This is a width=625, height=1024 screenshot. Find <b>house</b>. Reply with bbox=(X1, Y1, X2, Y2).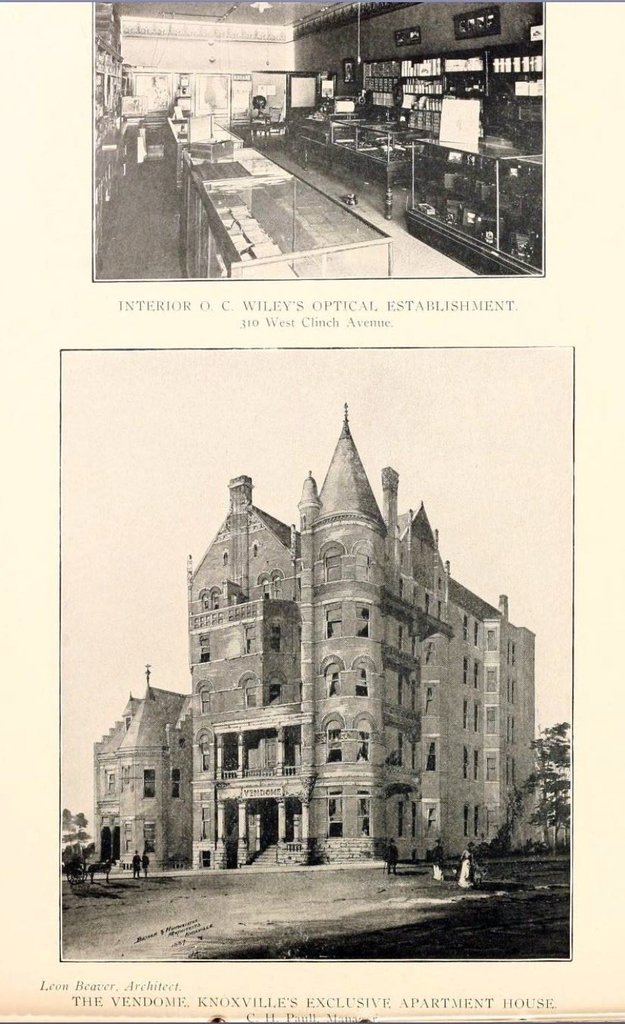
bbox=(482, 670, 552, 883).
